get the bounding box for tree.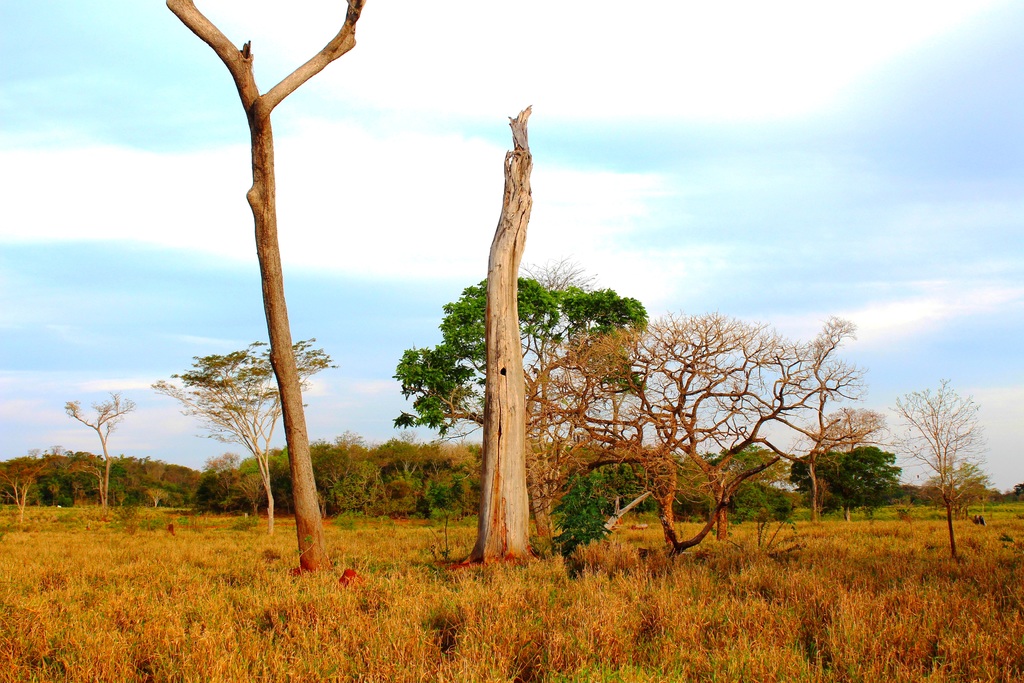
744 450 790 490.
